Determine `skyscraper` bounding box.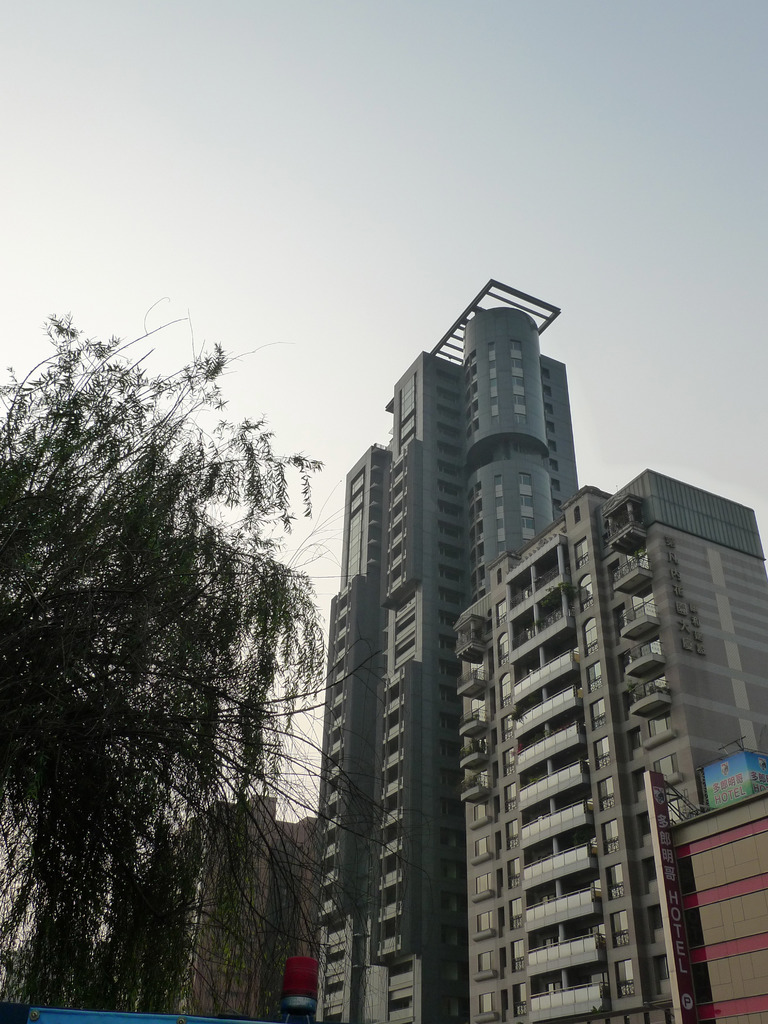
Determined: BBox(314, 276, 577, 1023).
